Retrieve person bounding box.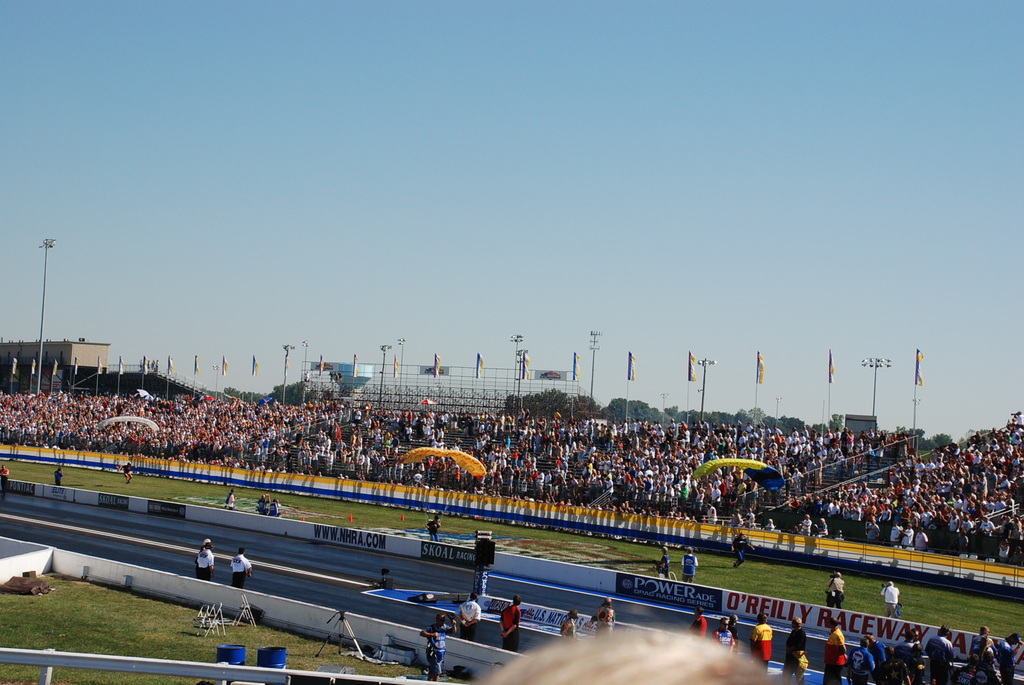
Bounding box: [left=681, top=546, right=699, bottom=580].
